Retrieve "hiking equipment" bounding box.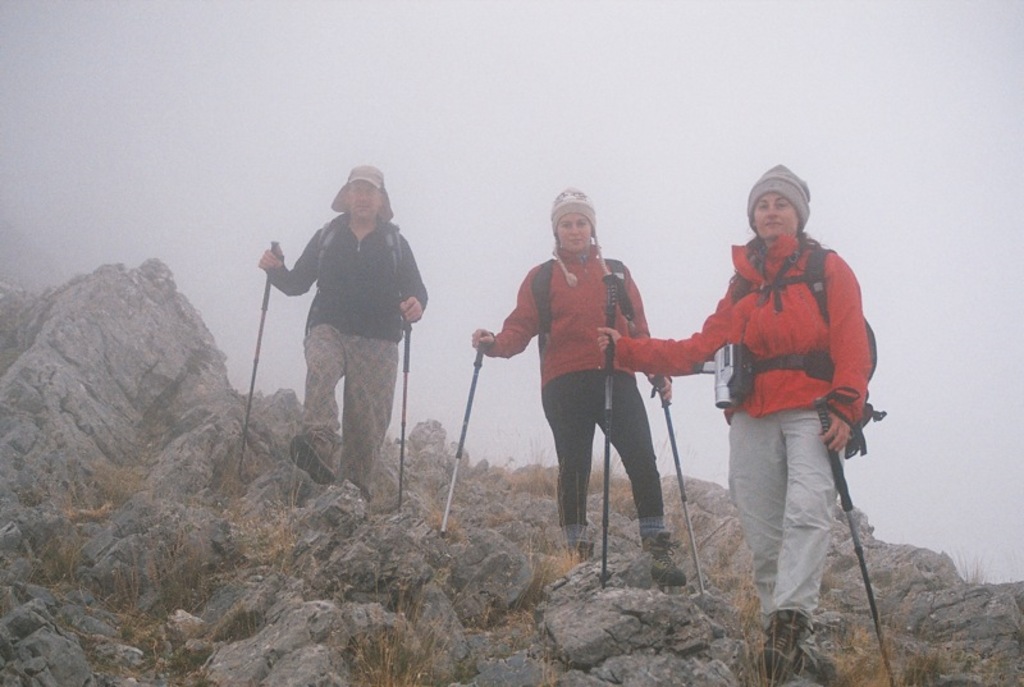
Bounding box: <bbox>649, 367, 707, 594</bbox>.
